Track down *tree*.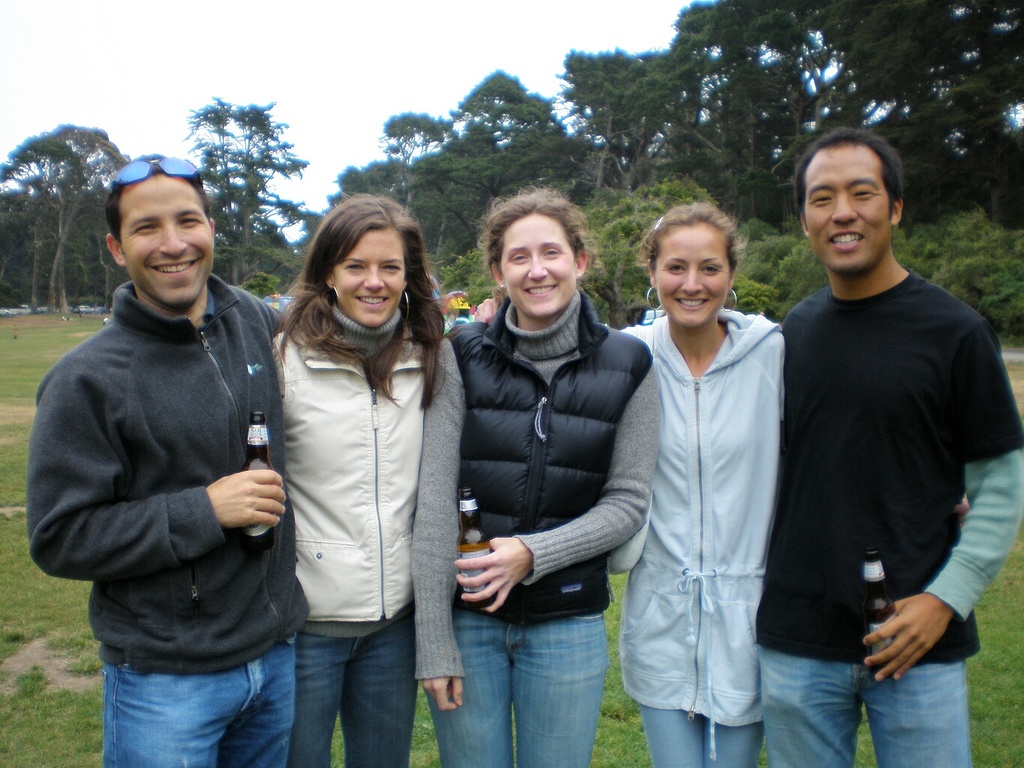
Tracked to BBox(0, 169, 61, 316).
